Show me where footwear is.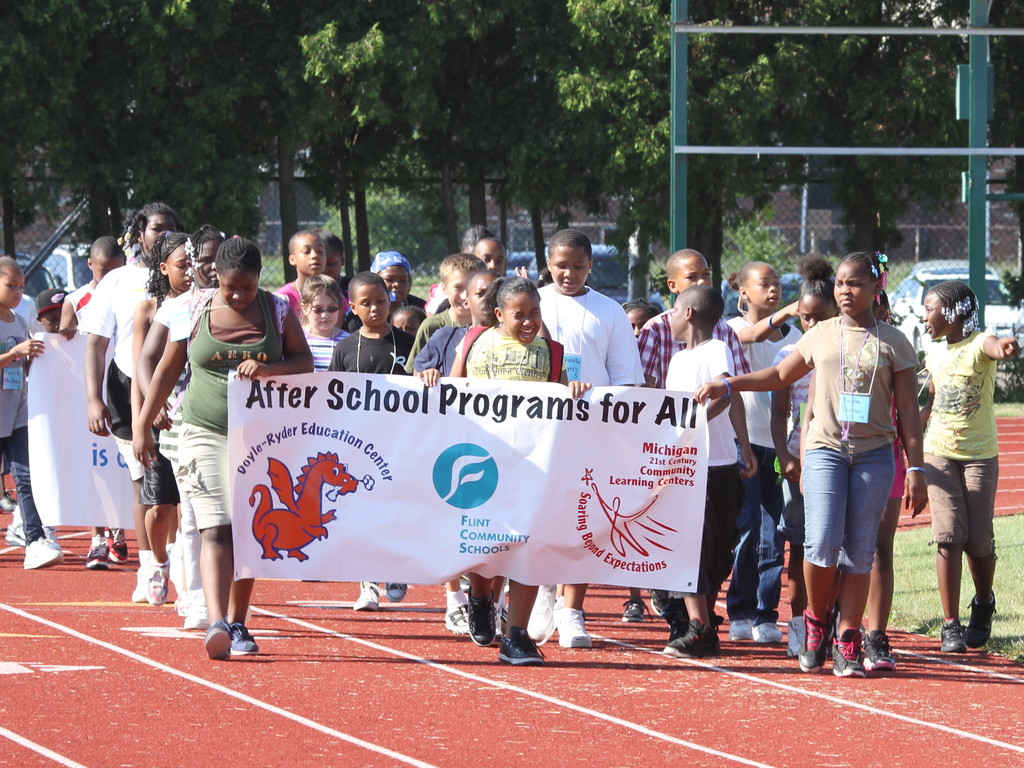
footwear is at <box>351,573,379,606</box>.
